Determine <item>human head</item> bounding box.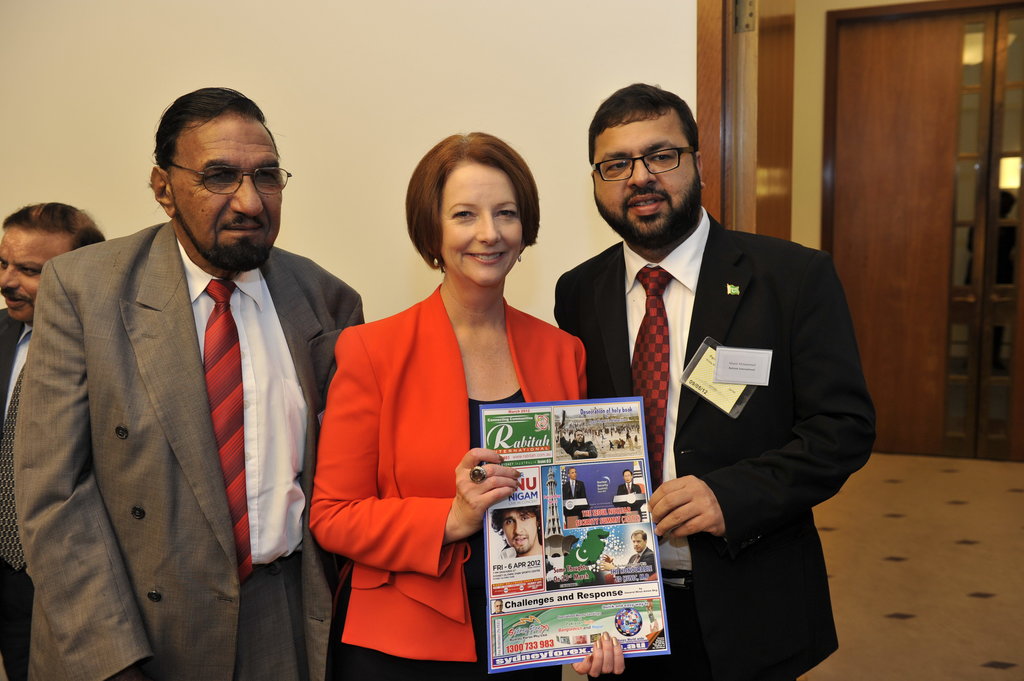
Determined: 586/84/706/250.
